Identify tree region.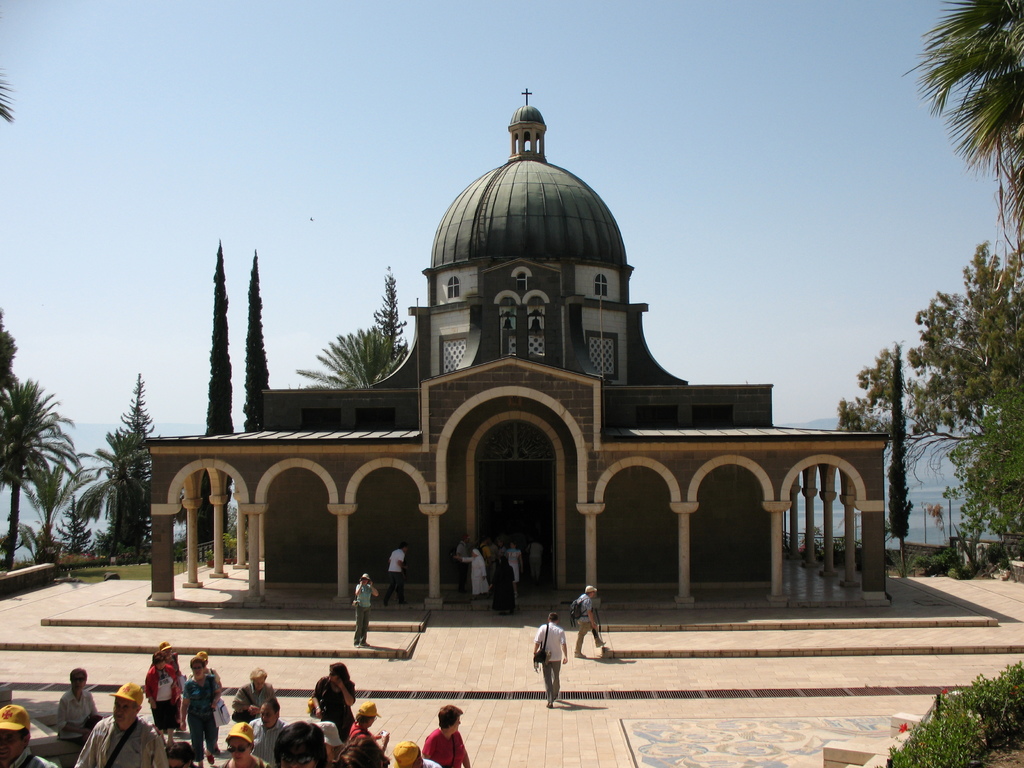
Region: crop(0, 373, 82, 577).
